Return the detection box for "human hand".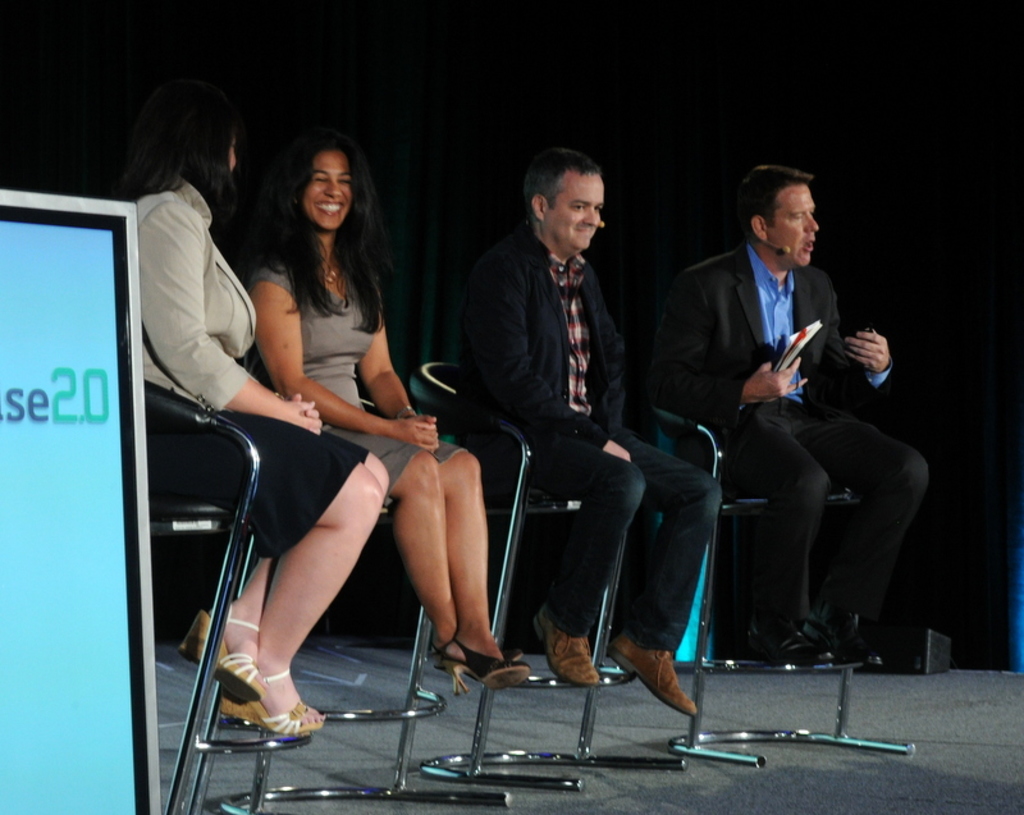
box(842, 328, 893, 376).
